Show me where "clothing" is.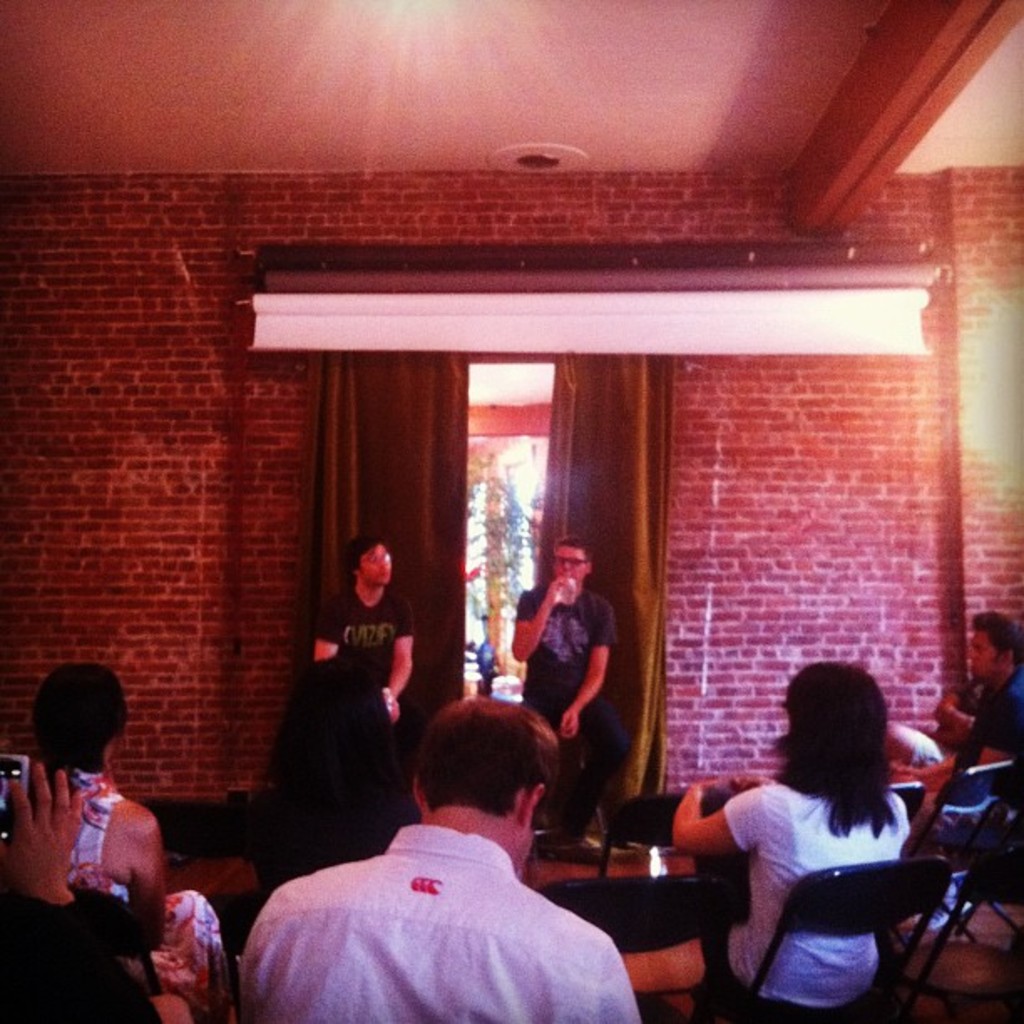
"clothing" is at select_region(701, 778, 917, 1022).
